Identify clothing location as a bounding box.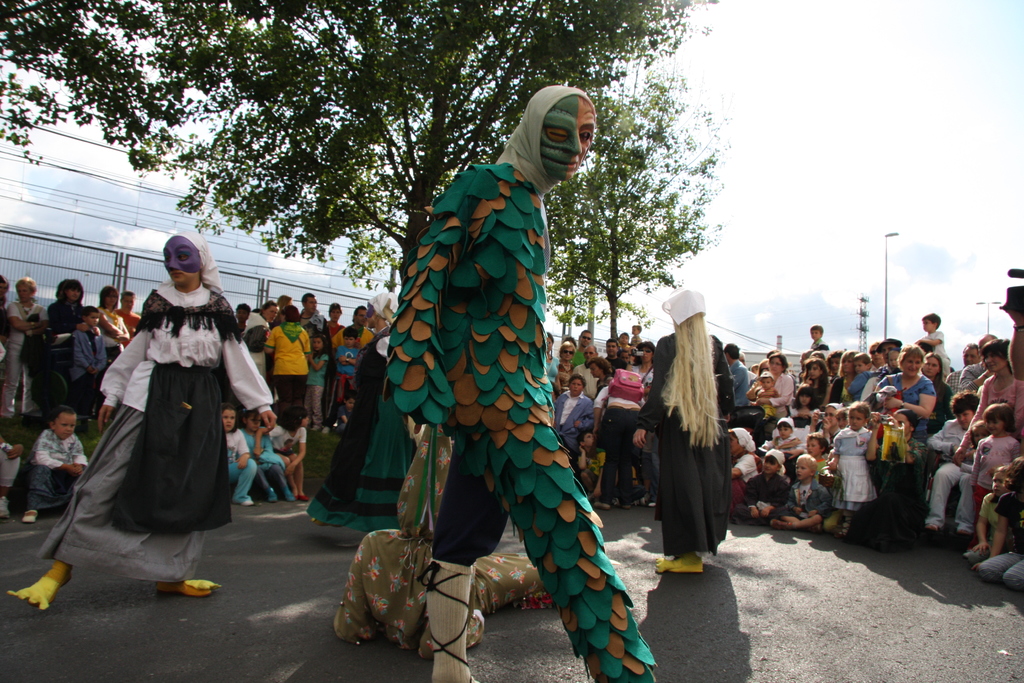
<region>801, 334, 828, 358</region>.
